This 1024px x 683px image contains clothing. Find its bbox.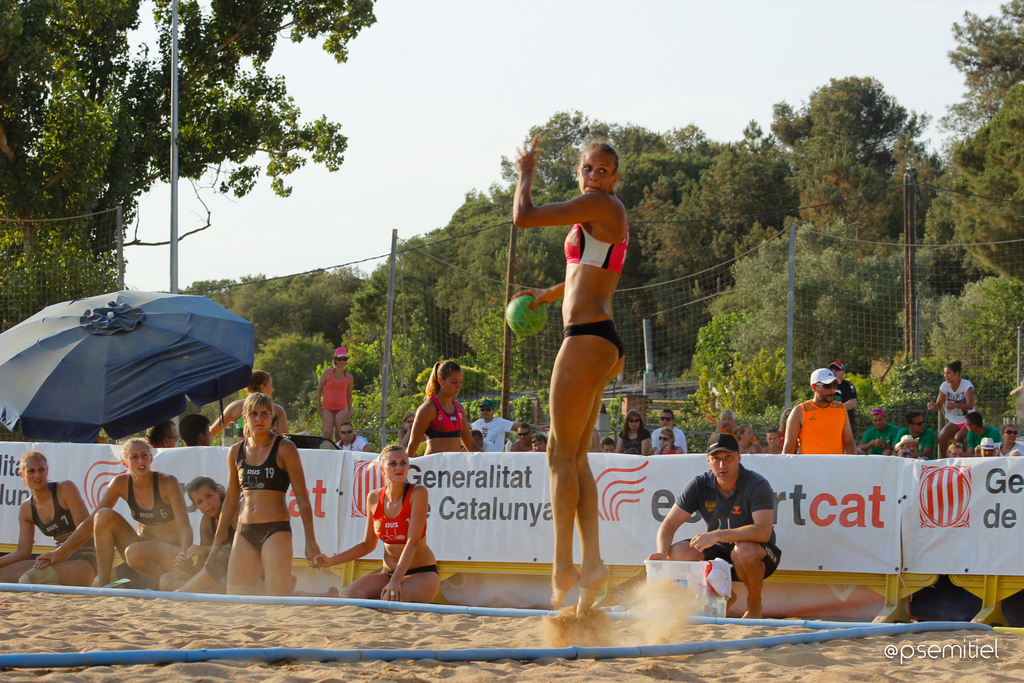
region(936, 378, 985, 453).
